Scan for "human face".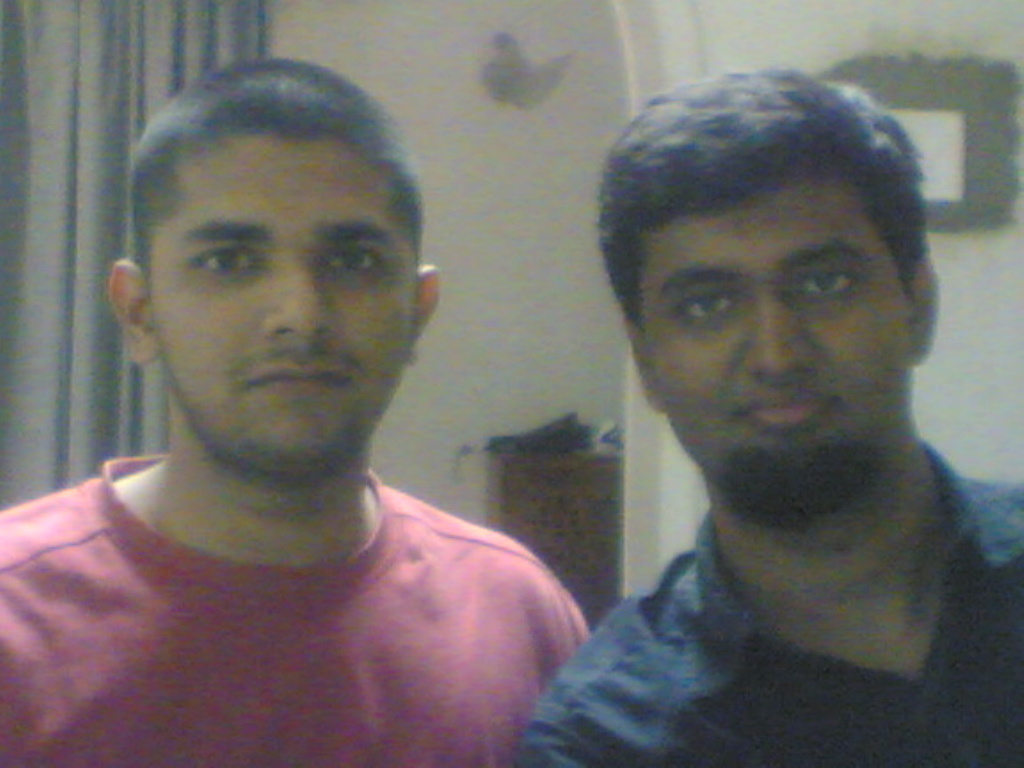
Scan result: 149, 133, 421, 477.
